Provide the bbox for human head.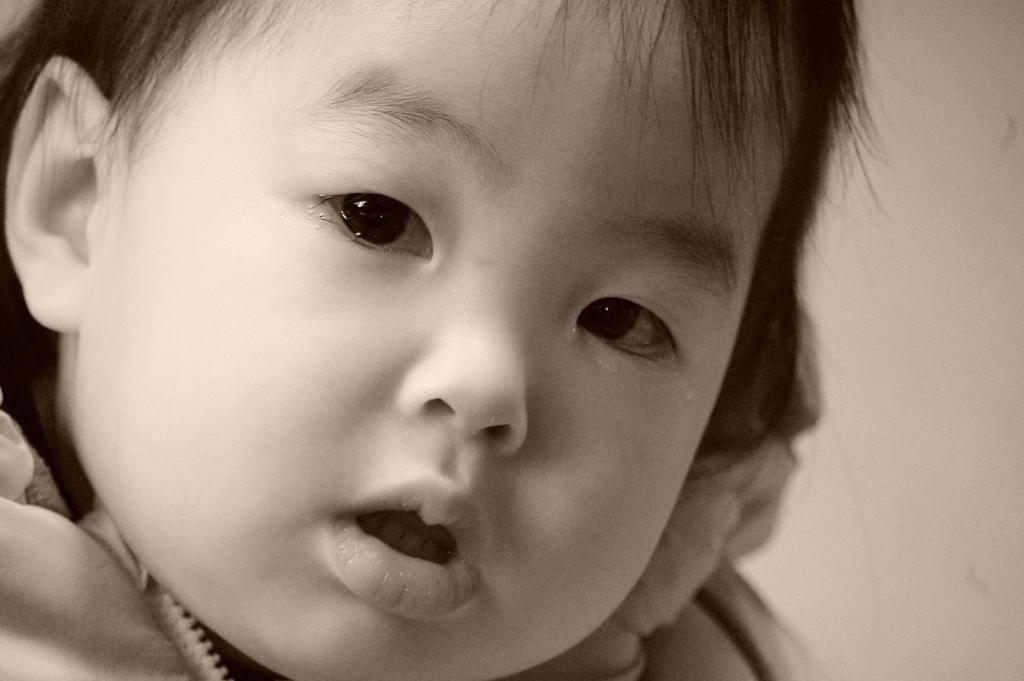
{"left": 49, "top": 0, "right": 901, "bottom": 680}.
